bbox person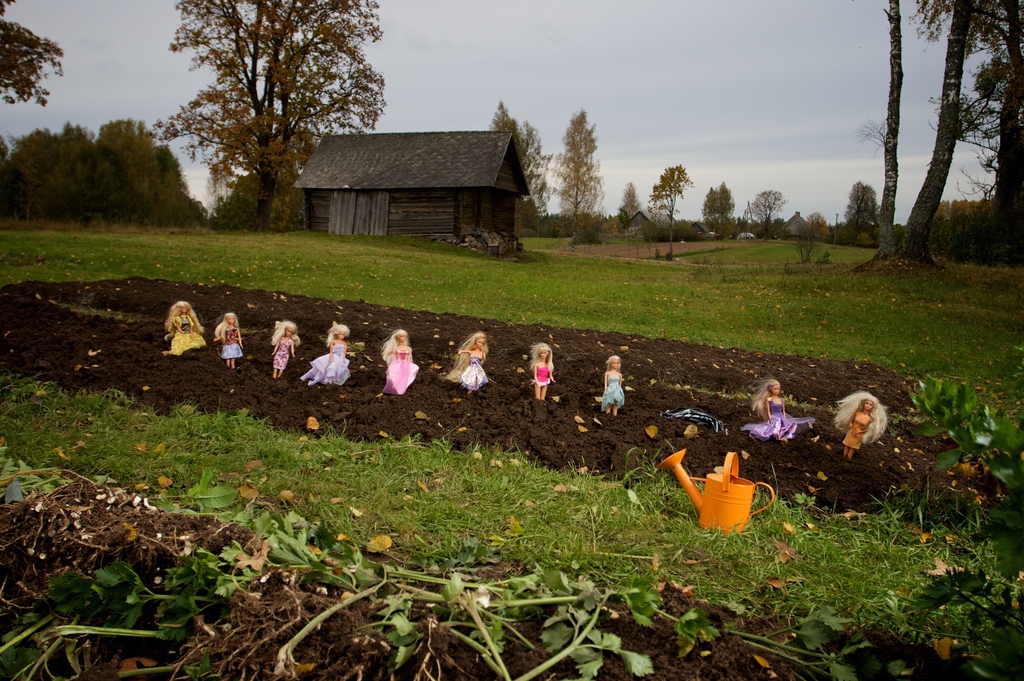
crop(740, 381, 814, 439)
